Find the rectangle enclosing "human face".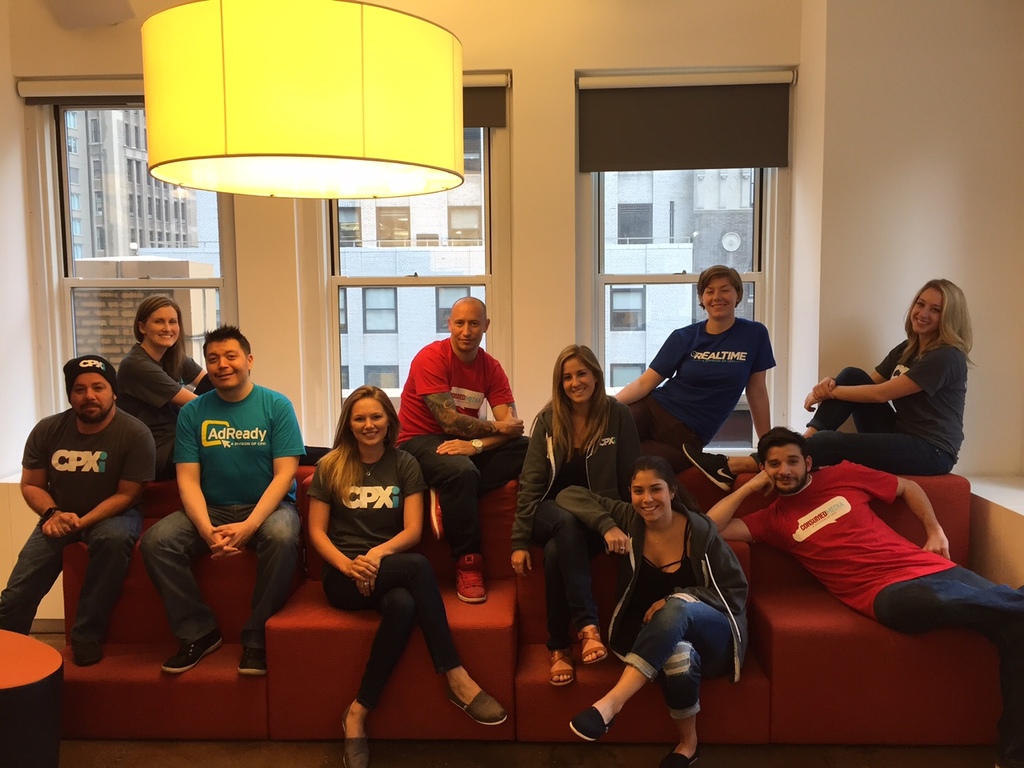
(x1=702, y1=275, x2=738, y2=319).
